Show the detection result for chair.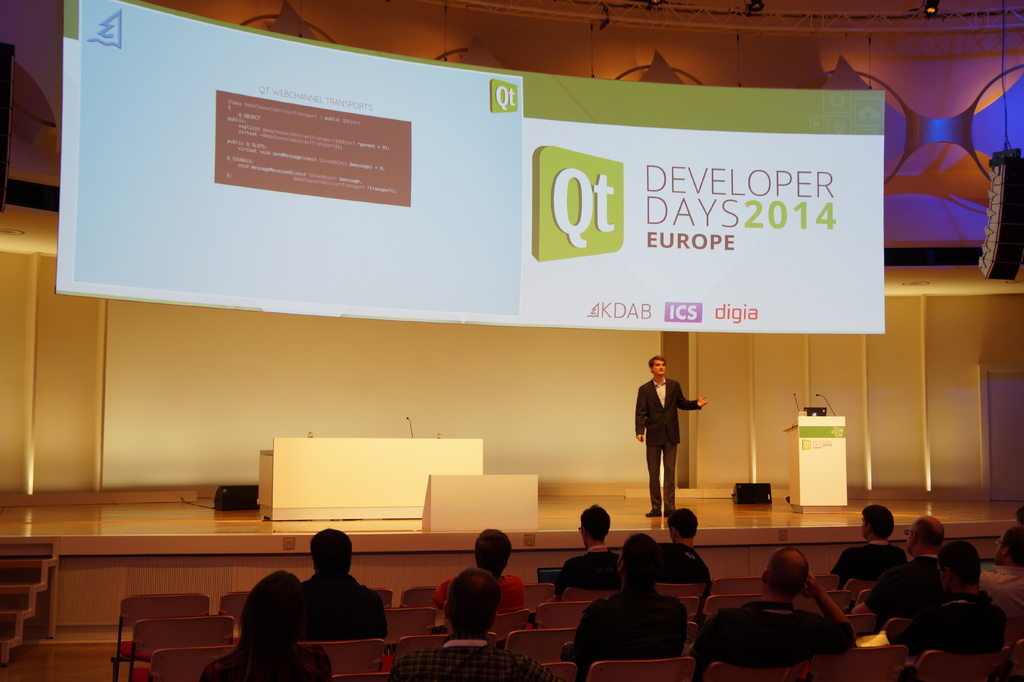
[817,577,840,602].
